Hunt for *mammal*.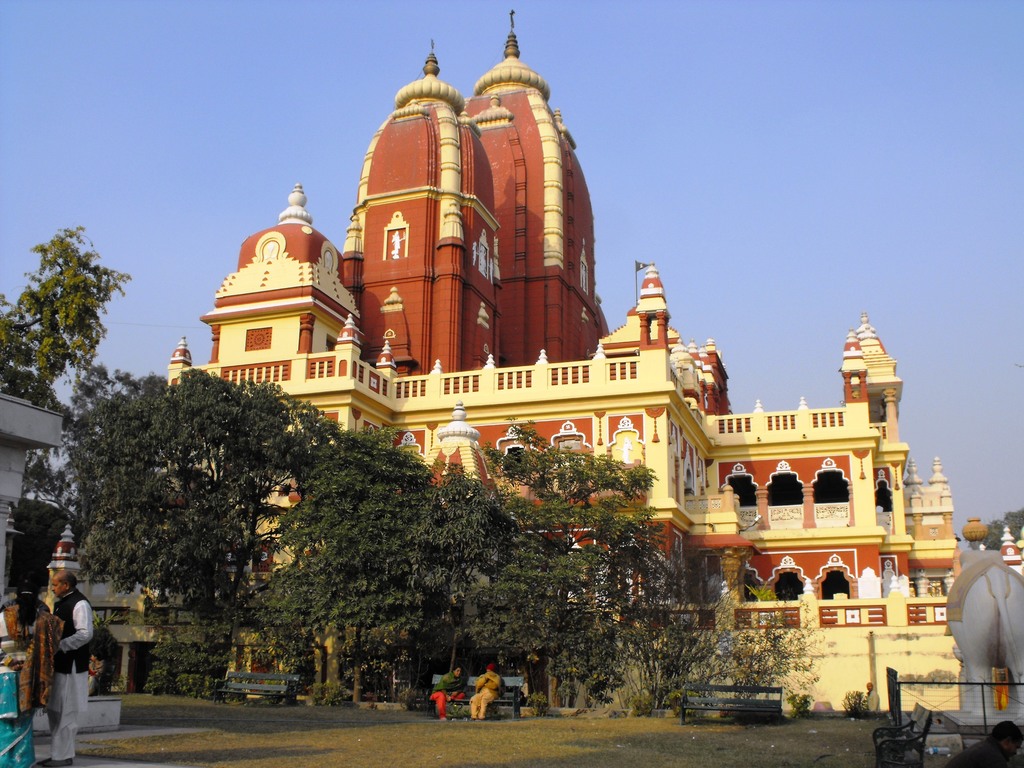
Hunted down at (427,664,469,718).
